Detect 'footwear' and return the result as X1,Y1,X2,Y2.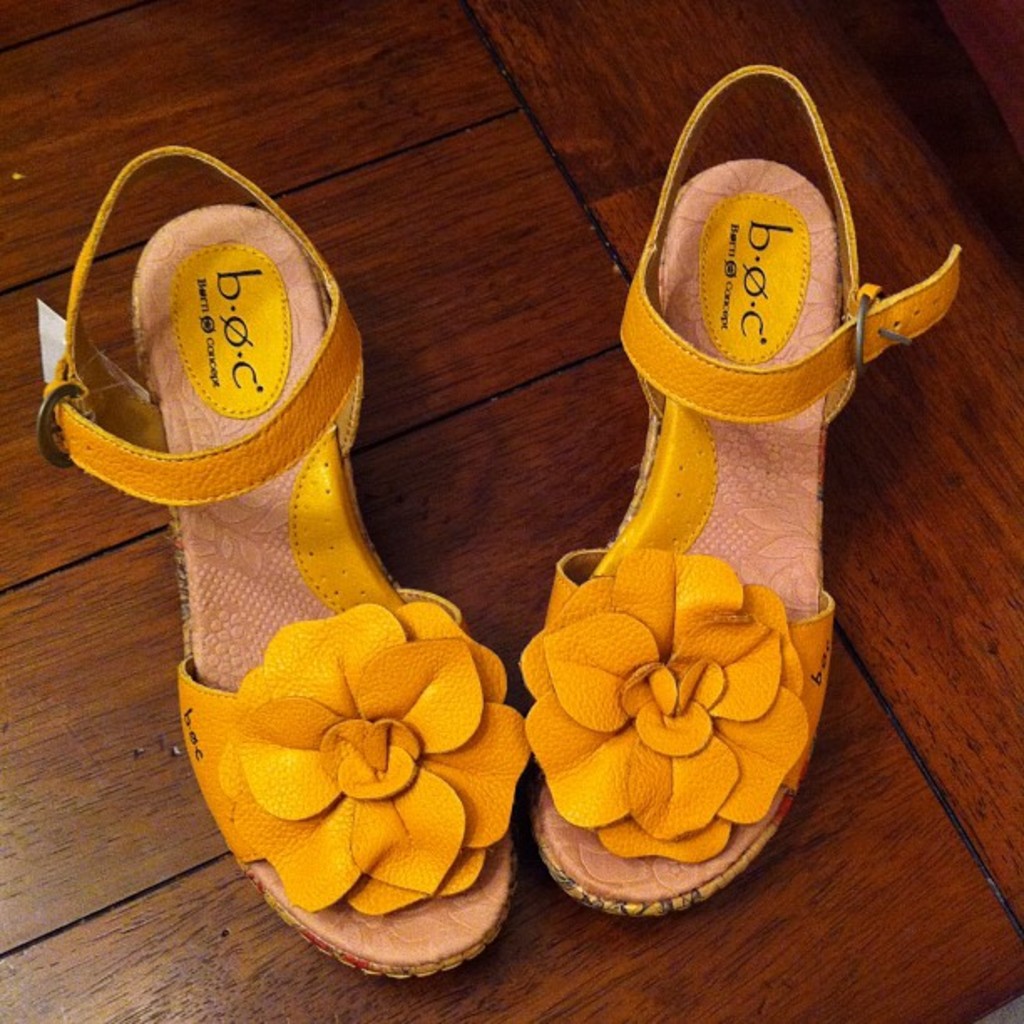
28,136,534,975.
